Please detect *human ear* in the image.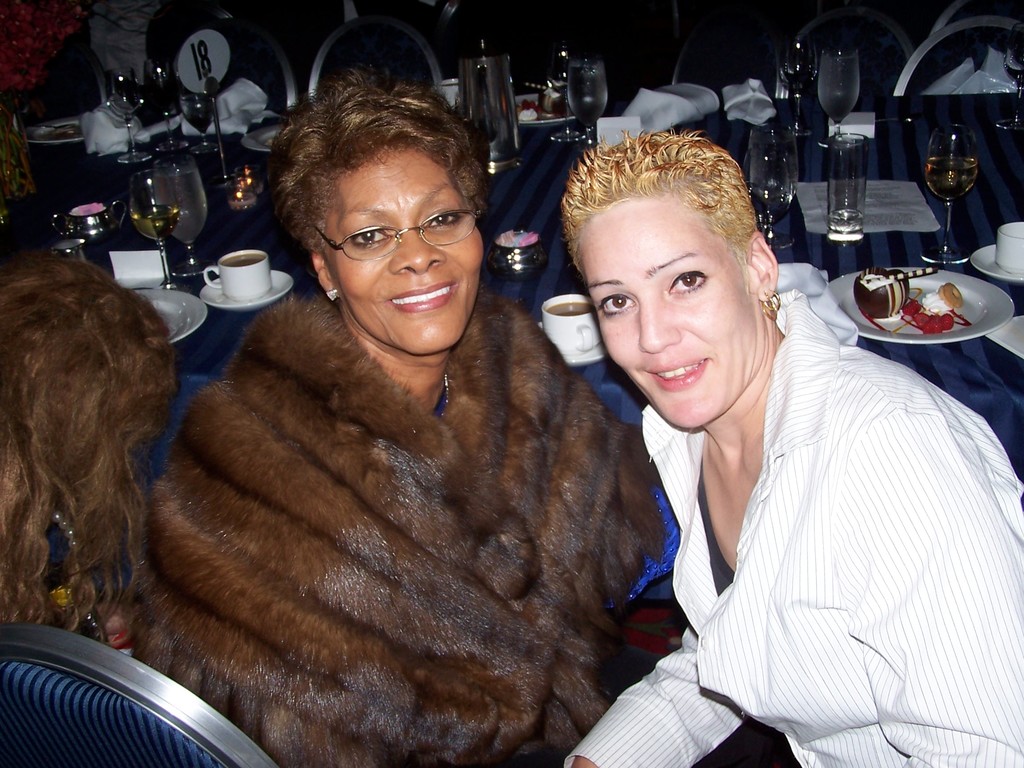
region(746, 227, 778, 303).
